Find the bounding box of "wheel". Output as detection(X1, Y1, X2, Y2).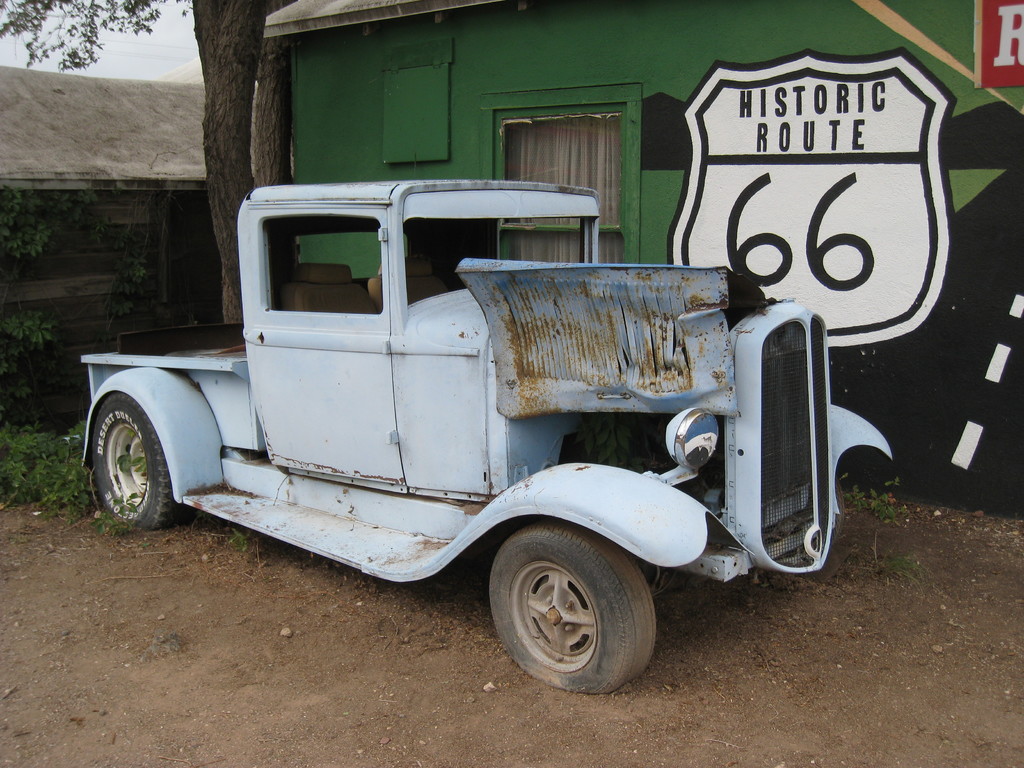
detection(486, 532, 654, 695).
